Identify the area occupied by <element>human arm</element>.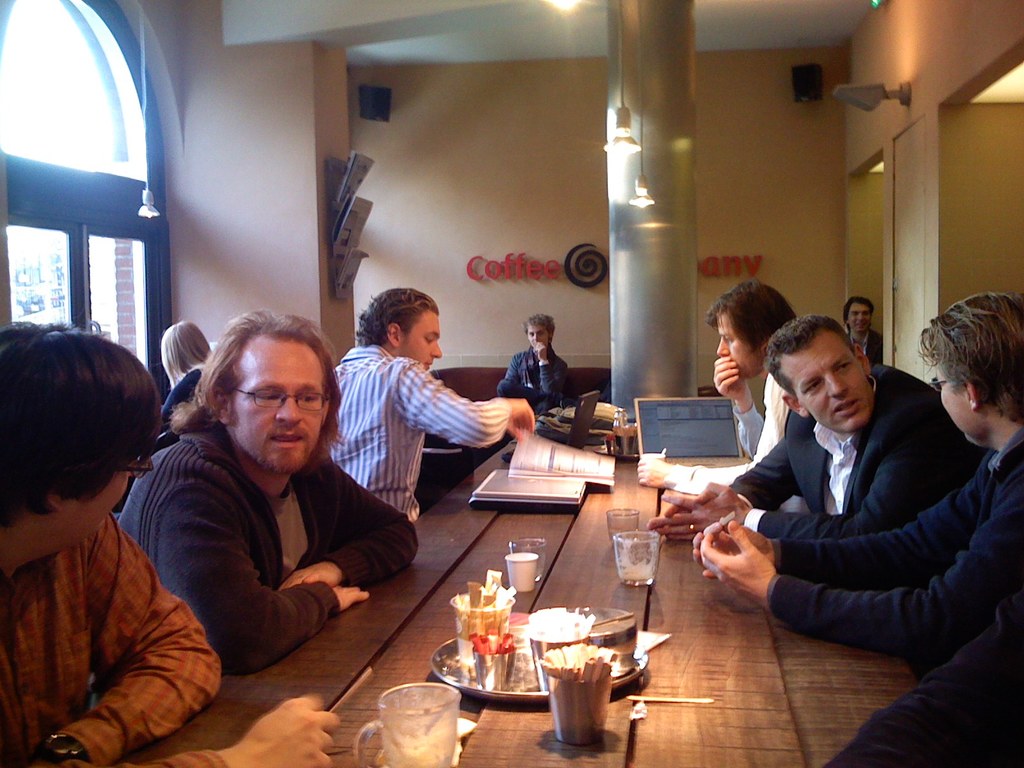
Area: bbox=[124, 682, 340, 764].
